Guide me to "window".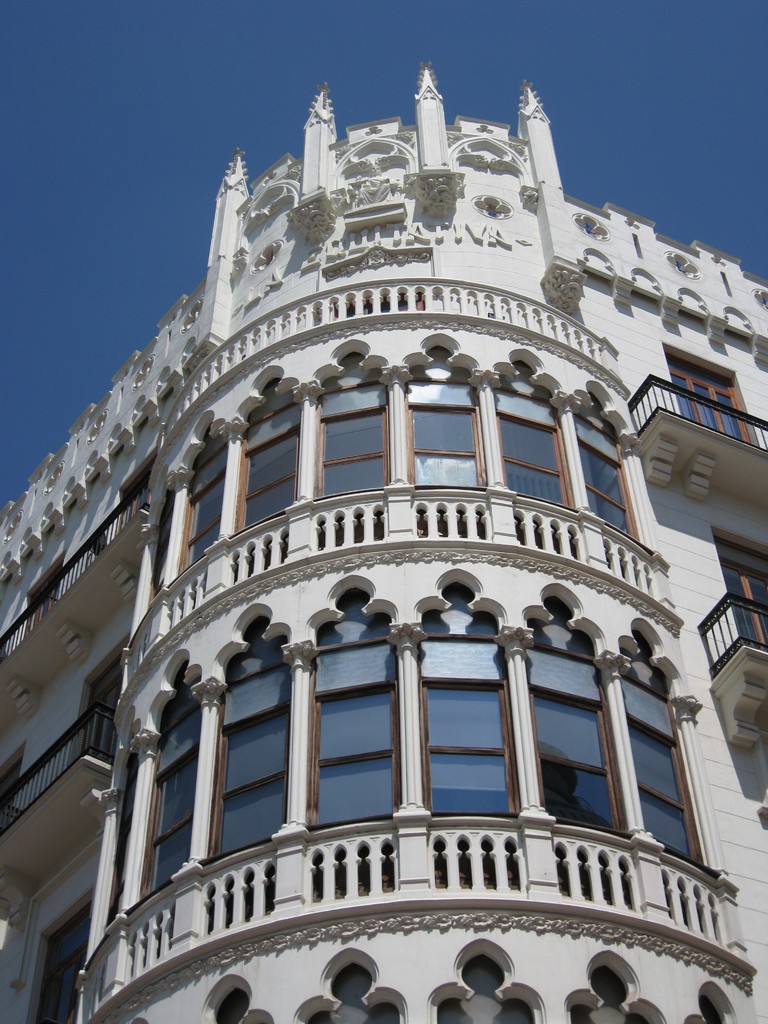
Guidance: (731,561,767,654).
